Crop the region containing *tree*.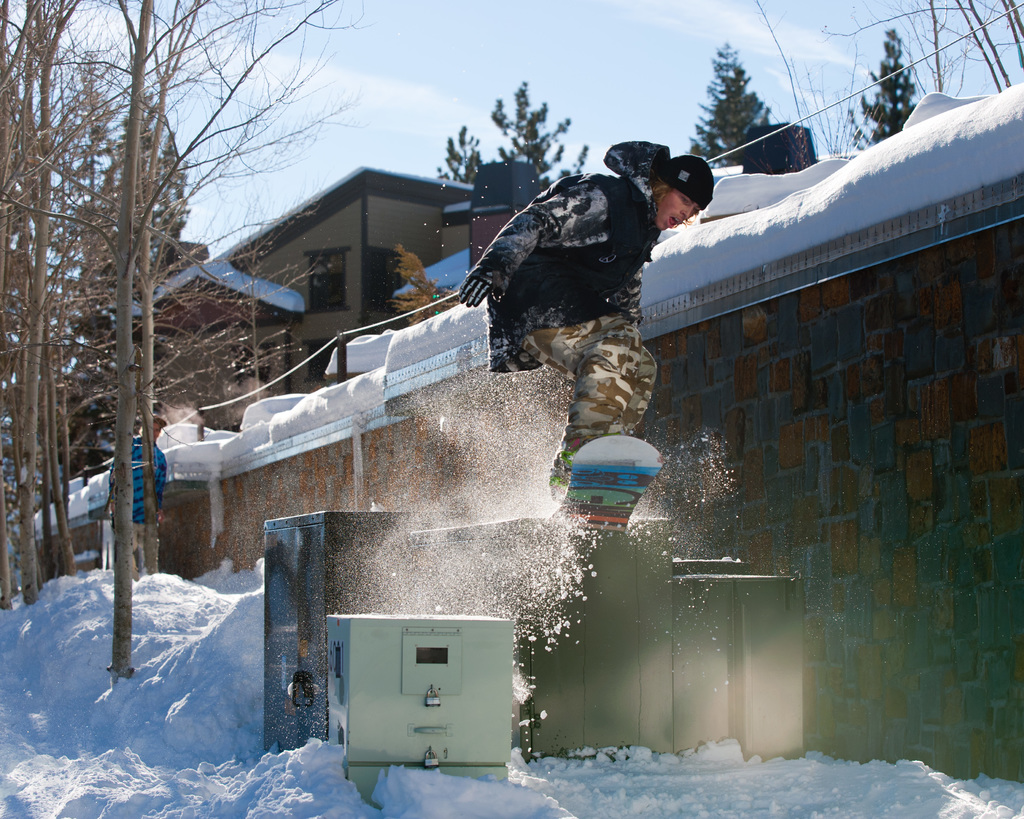
Crop region: 850,26,927,141.
